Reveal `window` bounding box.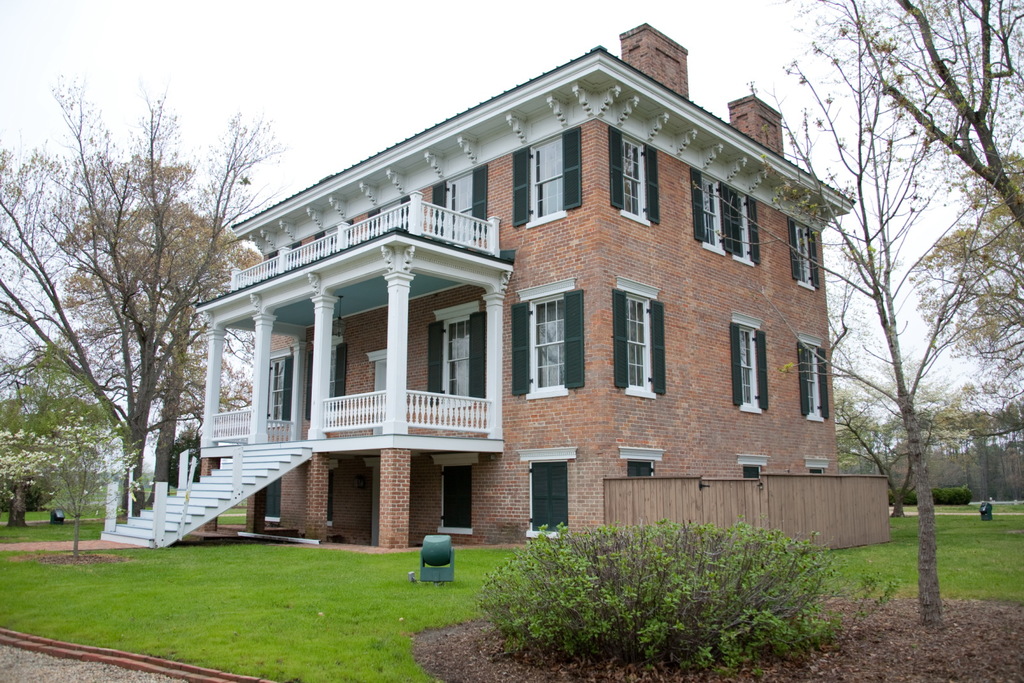
Revealed: box=[424, 301, 490, 408].
